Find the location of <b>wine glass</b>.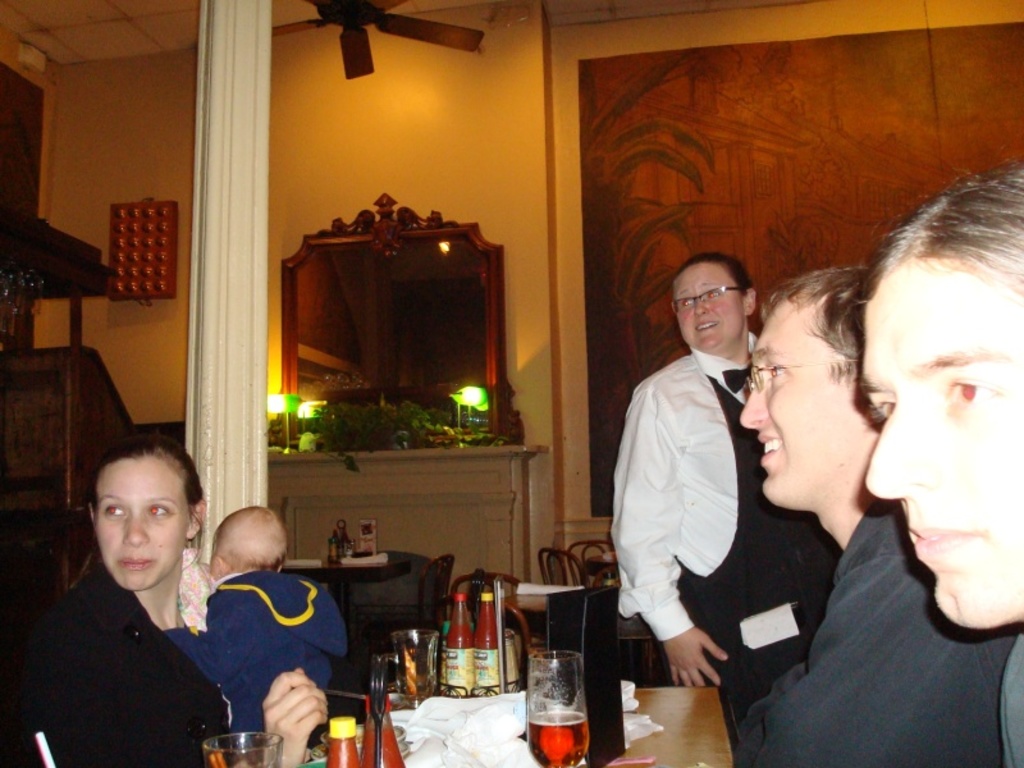
Location: 525:653:589:767.
